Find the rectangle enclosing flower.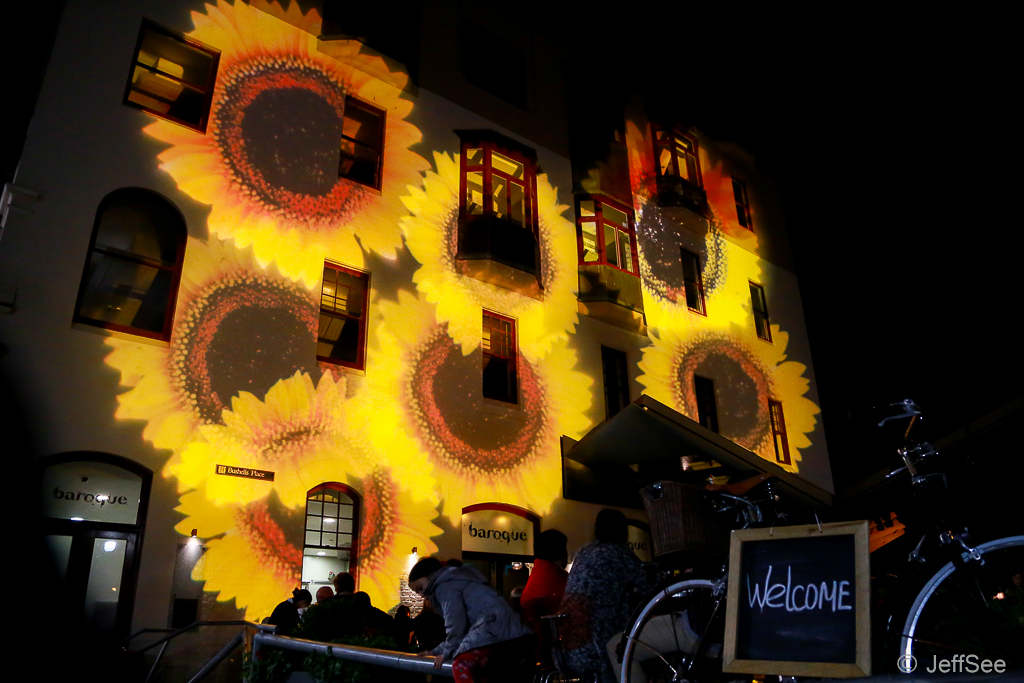
150, 0, 432, 286.
